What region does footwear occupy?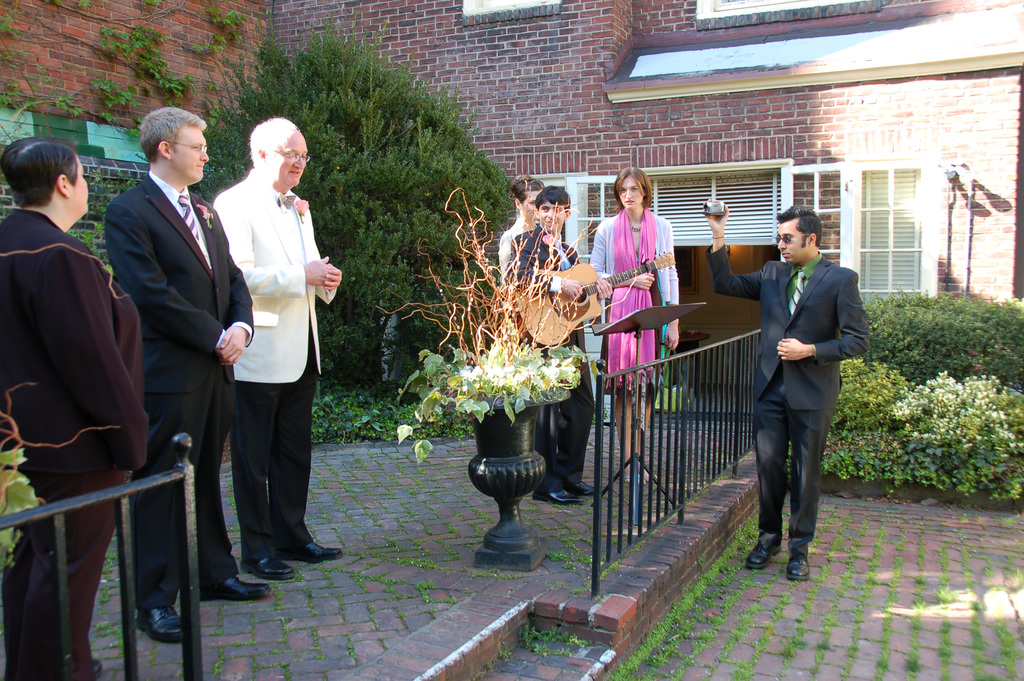
select_region(564, 477, 598, 498).
